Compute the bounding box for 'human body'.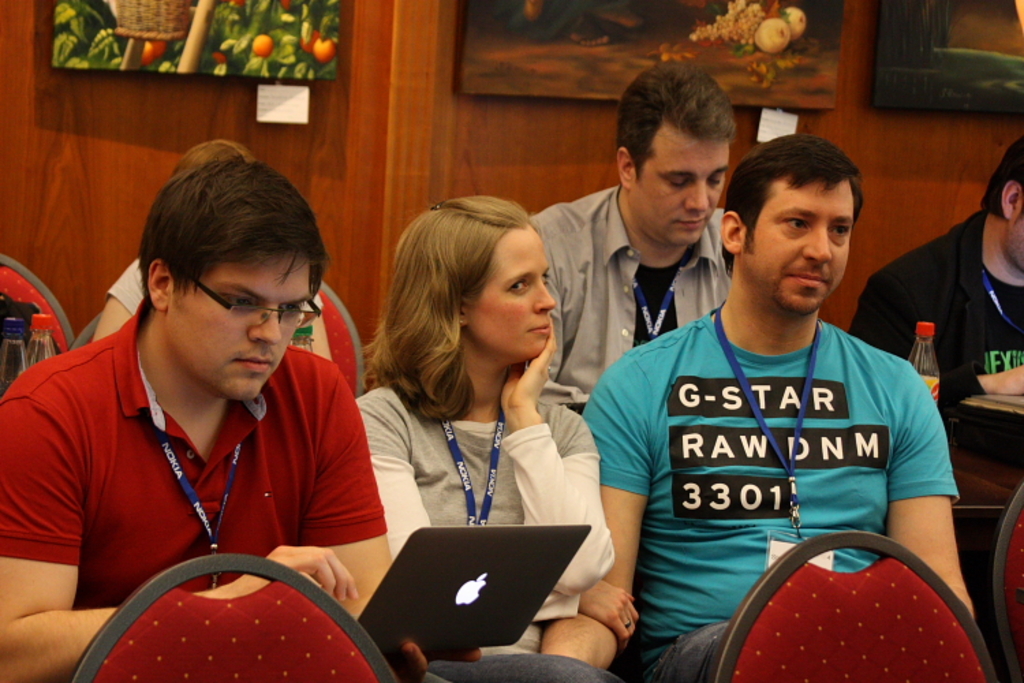
19, 198, 386, 650.
